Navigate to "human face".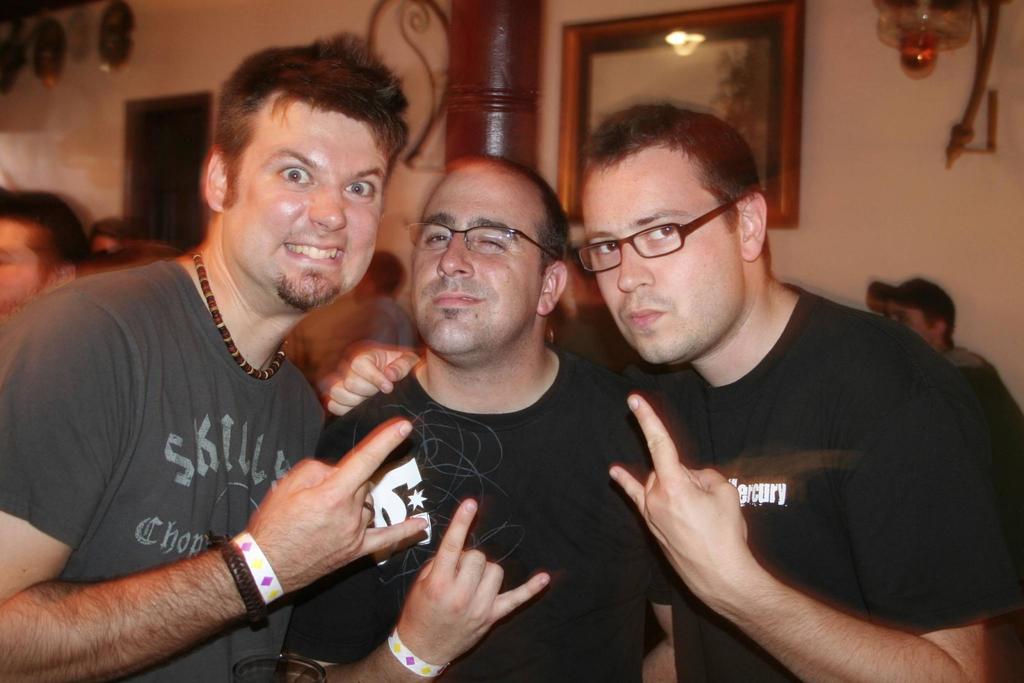
Navigation target: select_region(883, 302, 931, 340).
